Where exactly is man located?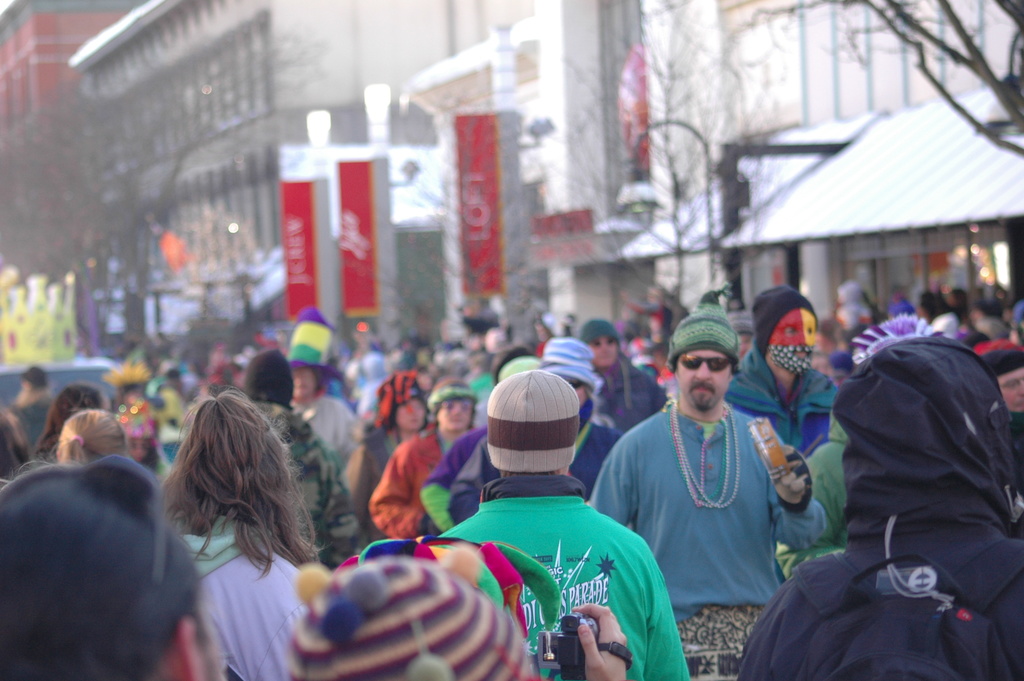
Its bounding box is 445/372/689/680.
